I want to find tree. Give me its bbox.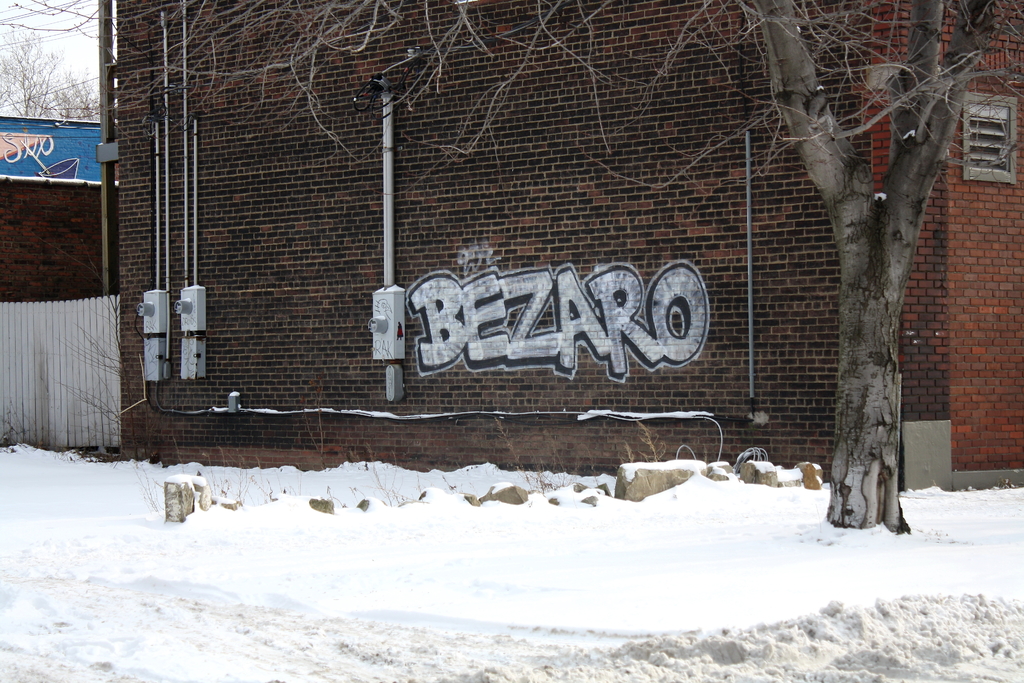
<bbox>737, 0, 1005, 531</bbox>.
